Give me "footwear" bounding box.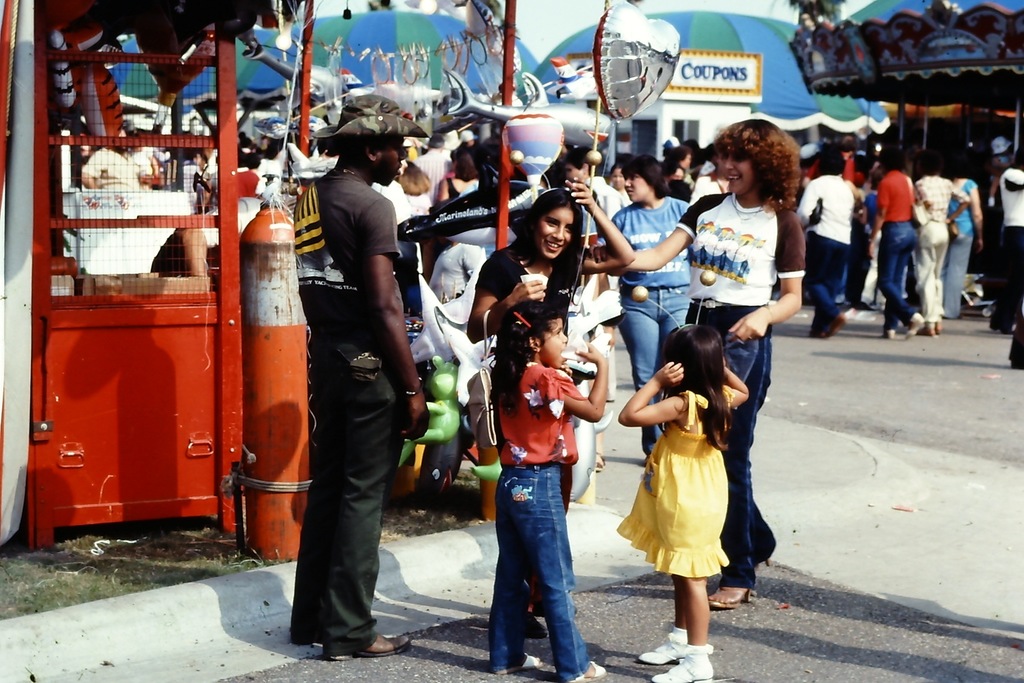
BBox(518, 605, 554, 642).
